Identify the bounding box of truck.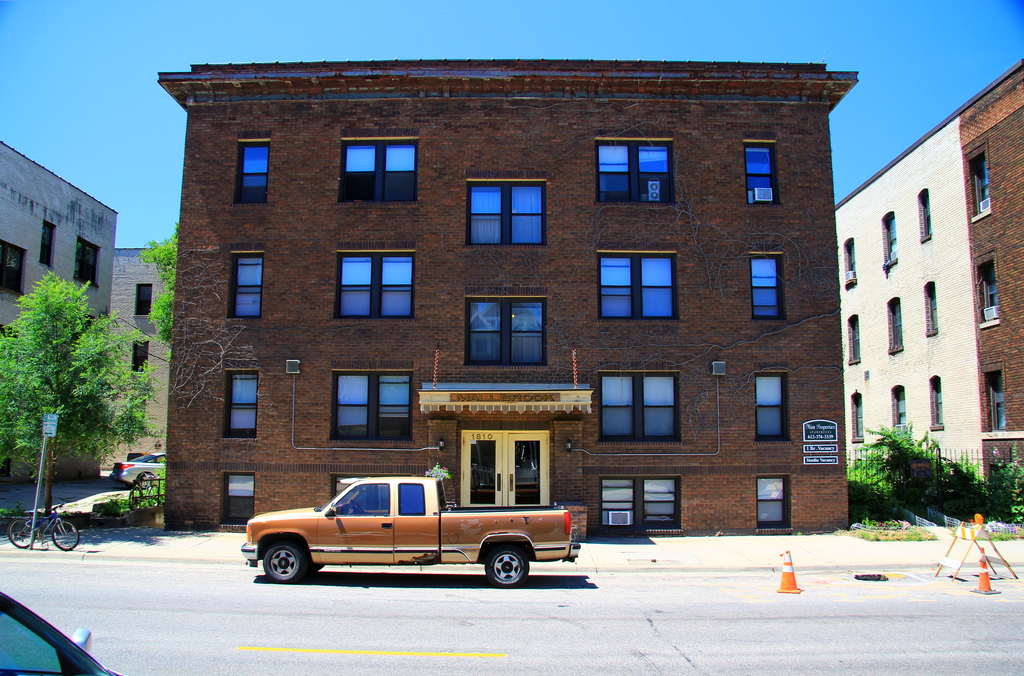
[238,472,572,595].
